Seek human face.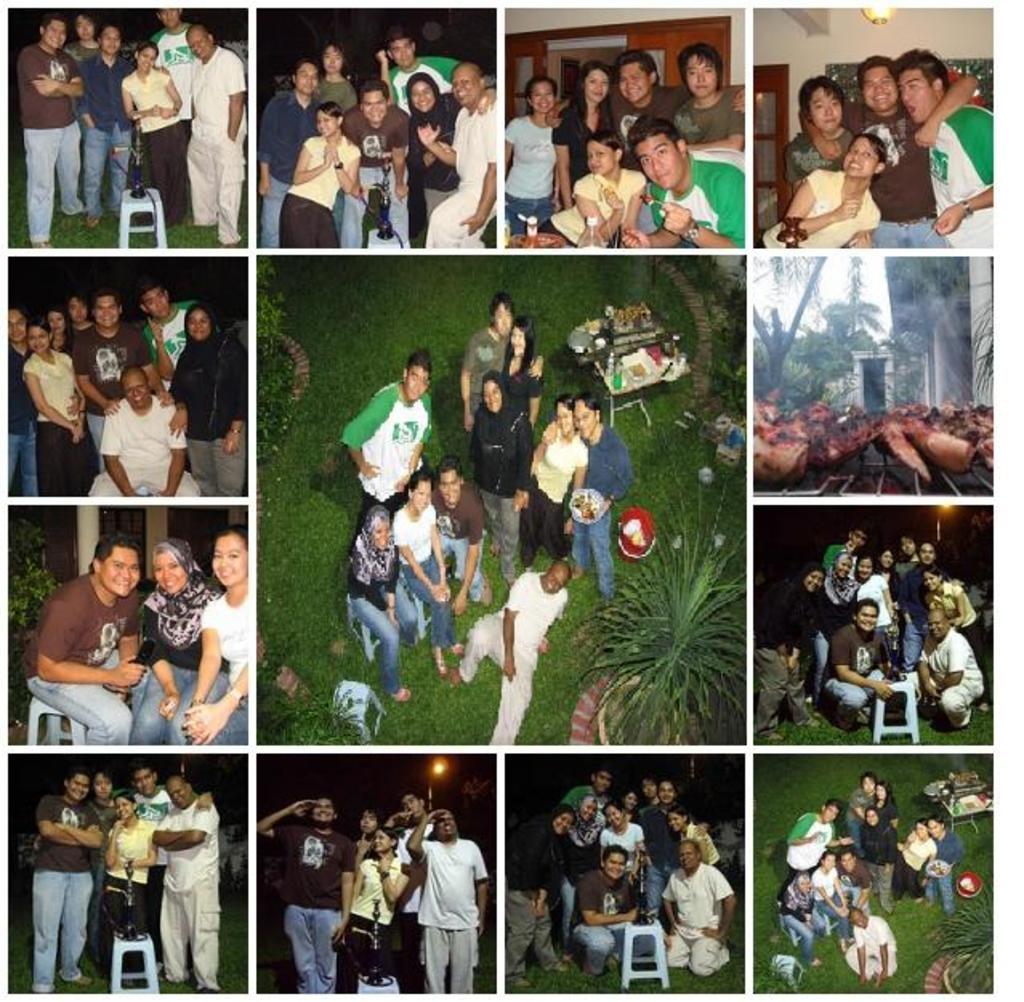
<region>853, 606, 878, 633</region>.
